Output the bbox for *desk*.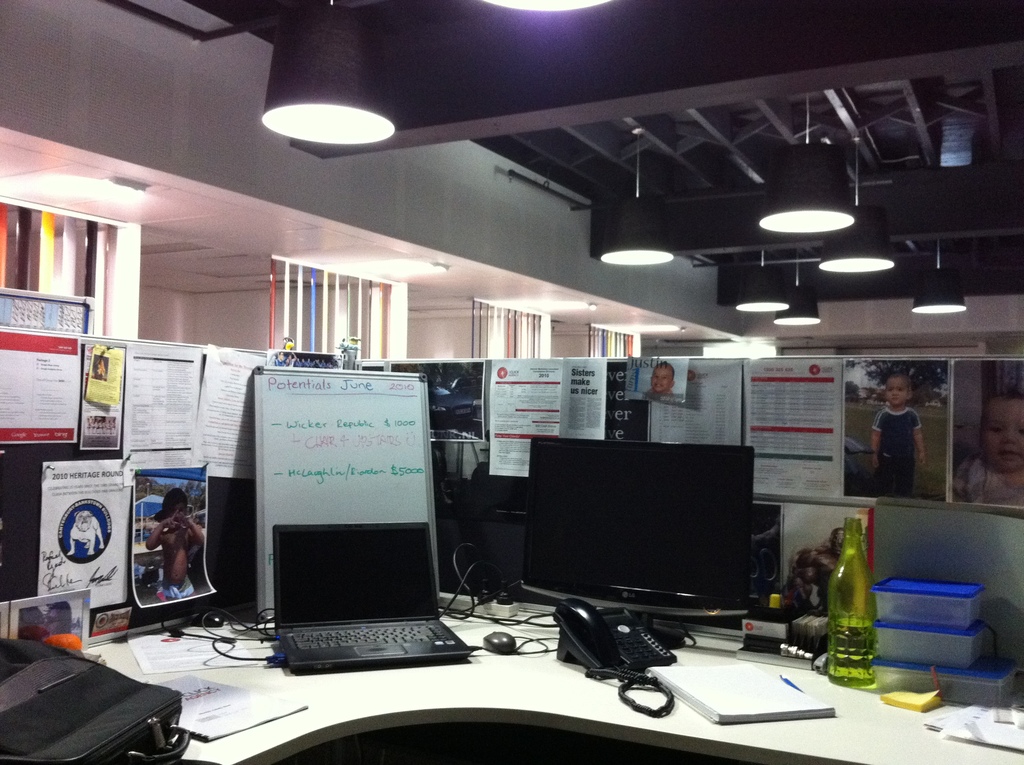
left=0, top=596, right=1023, bottom=764.
